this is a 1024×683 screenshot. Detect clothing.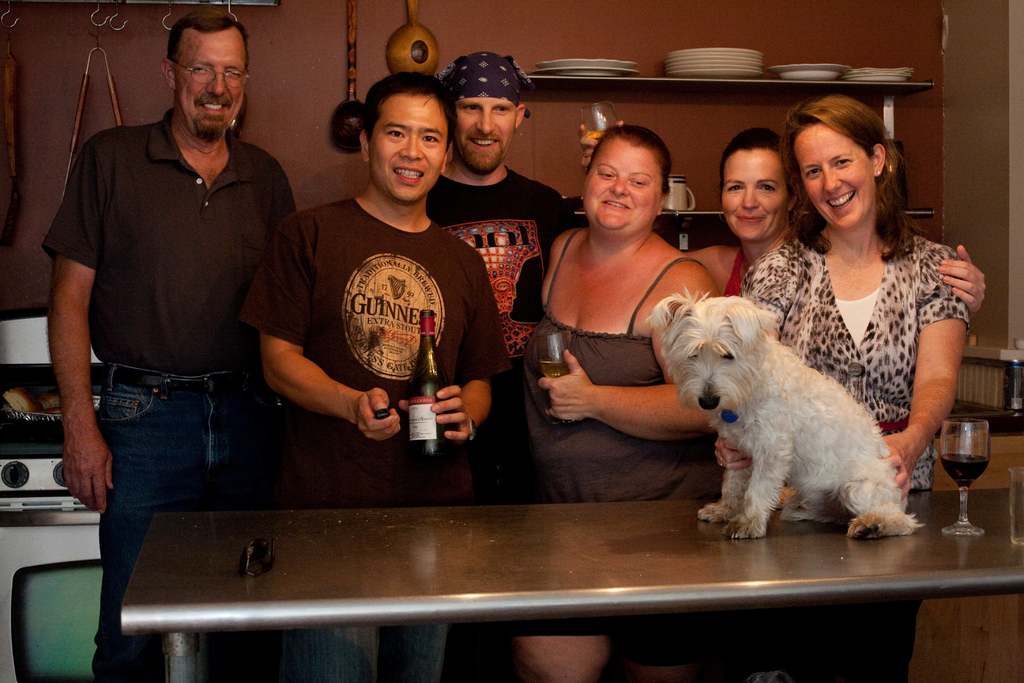
(left=519, top=227, right=710, bottom=504).
